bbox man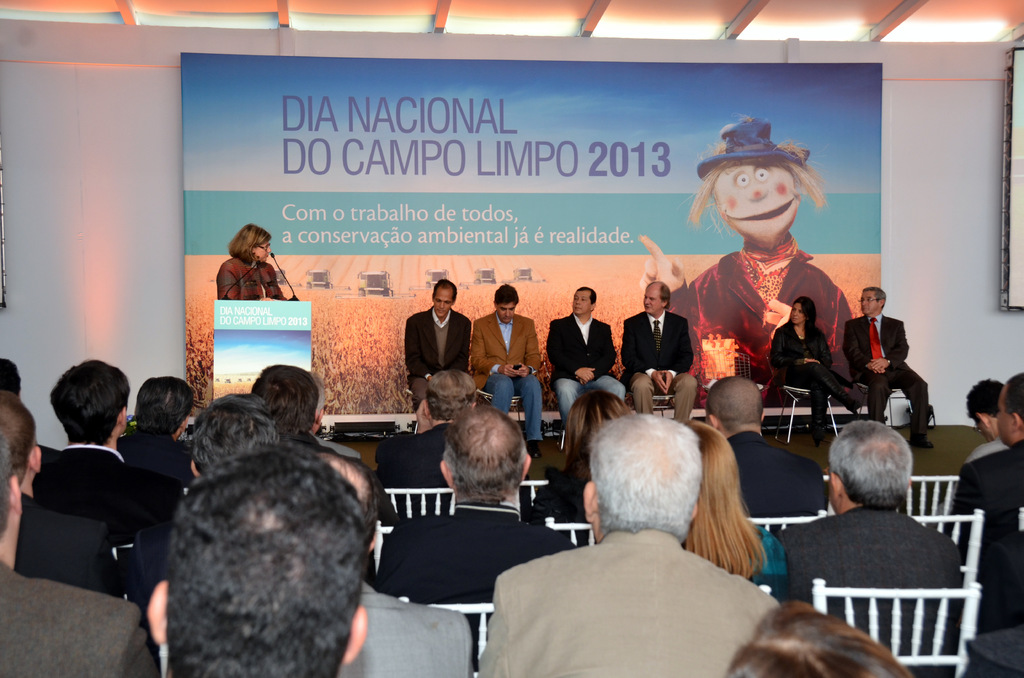
<box>778,415,964,677</box>
